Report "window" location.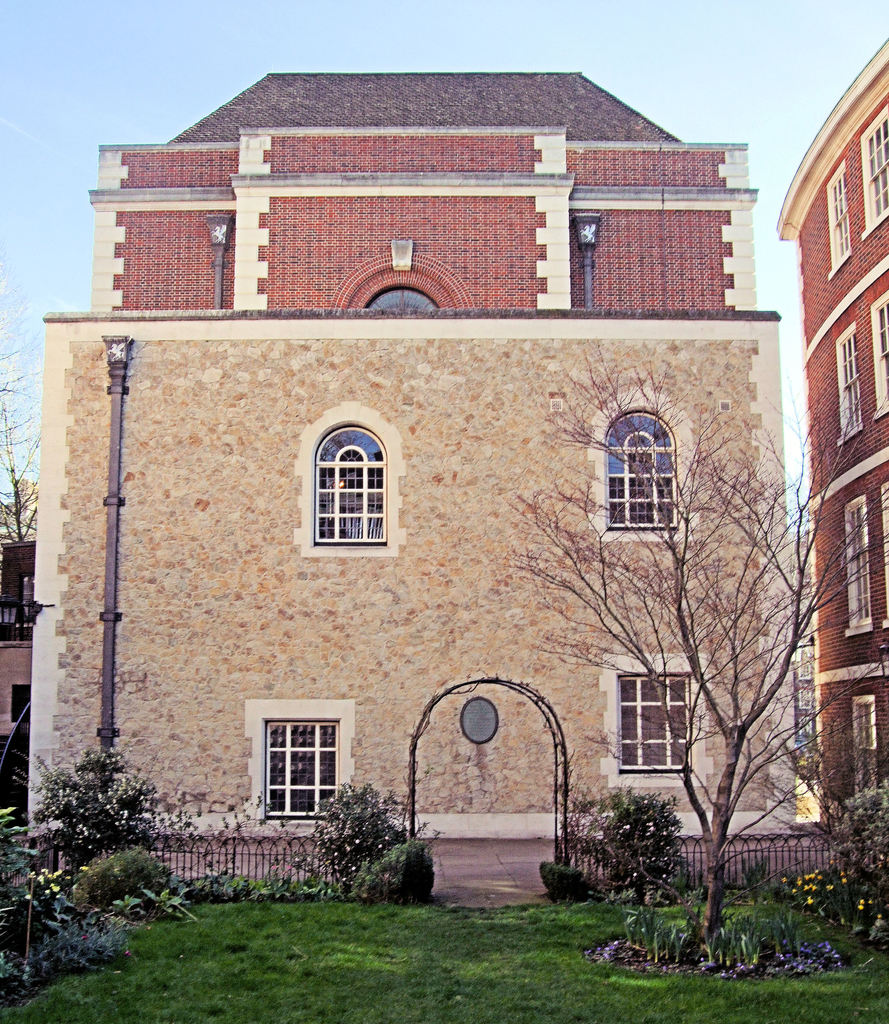
Report: box(619, 675, 691, 772).
